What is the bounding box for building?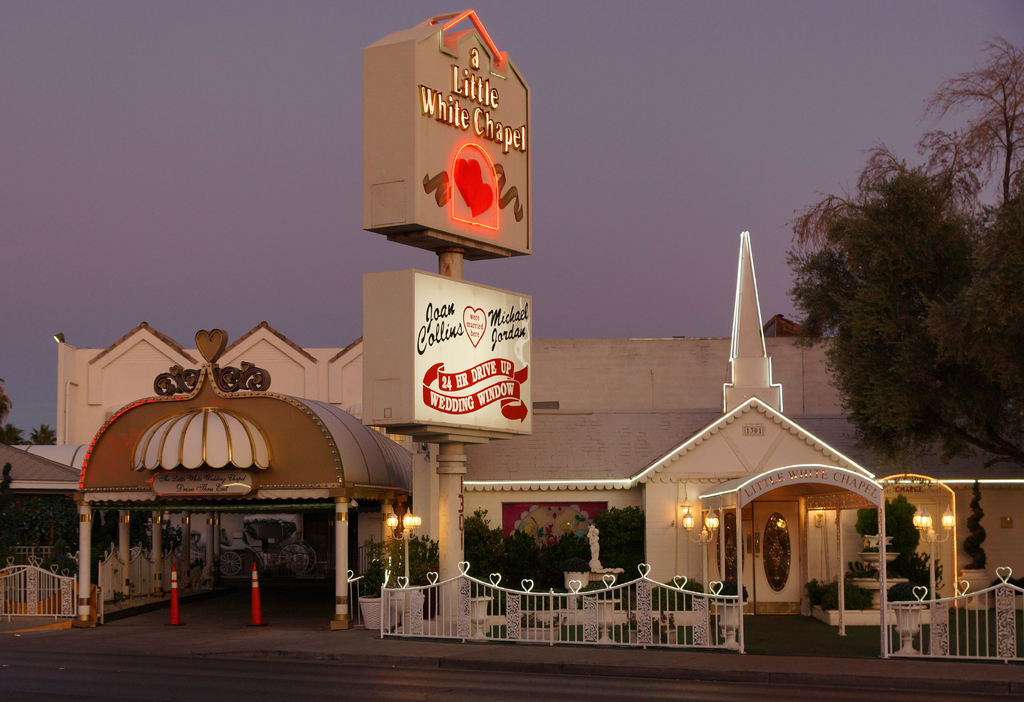
0 230 1023 657.
